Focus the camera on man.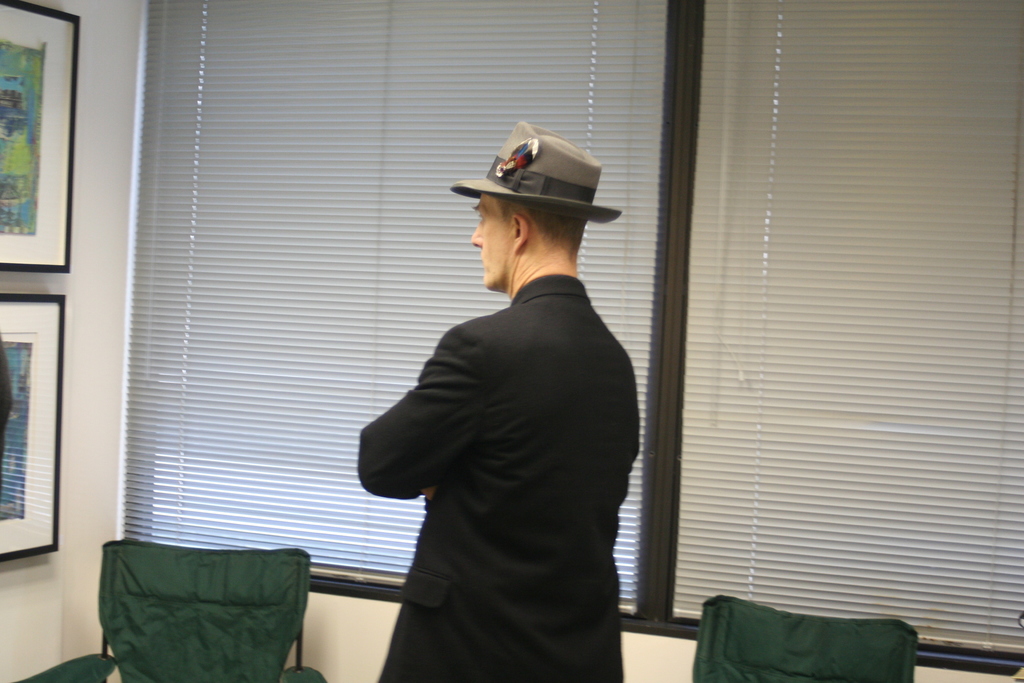
Focus region: 353:113:652:675.
